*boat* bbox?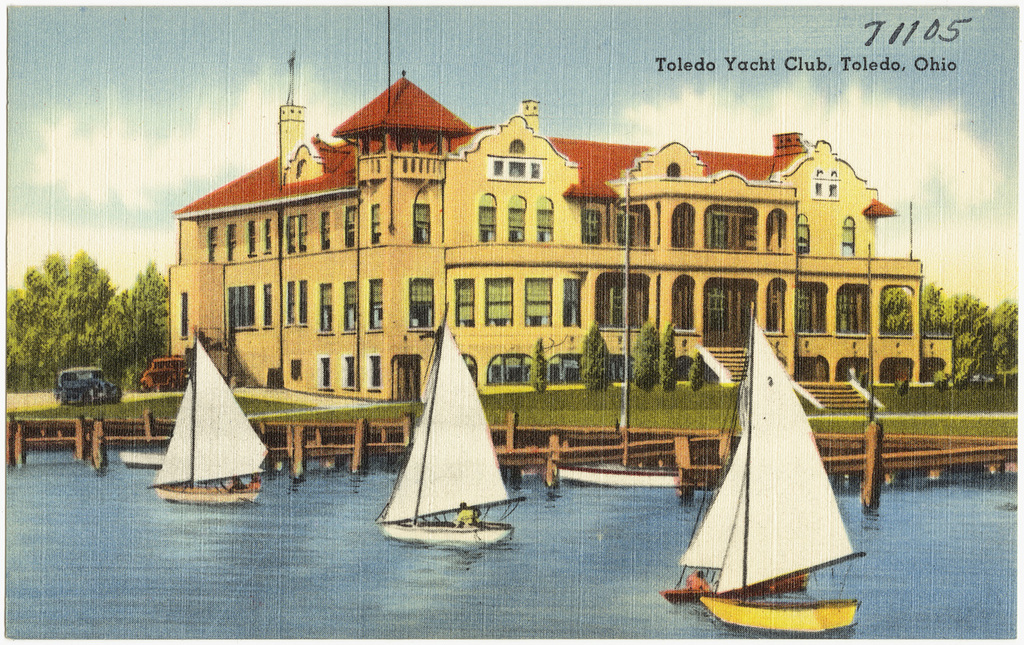
bbox(553, 464, 700, 492)
